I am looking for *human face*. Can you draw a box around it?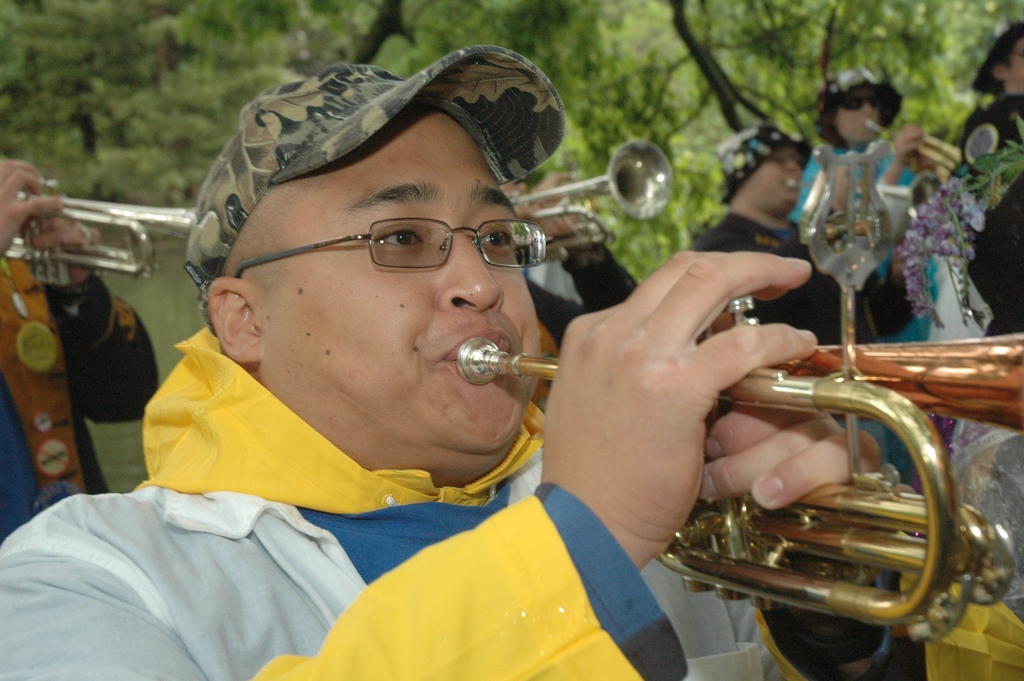
Sure, the bounding box is BBox(743, 149, 803, 209).
